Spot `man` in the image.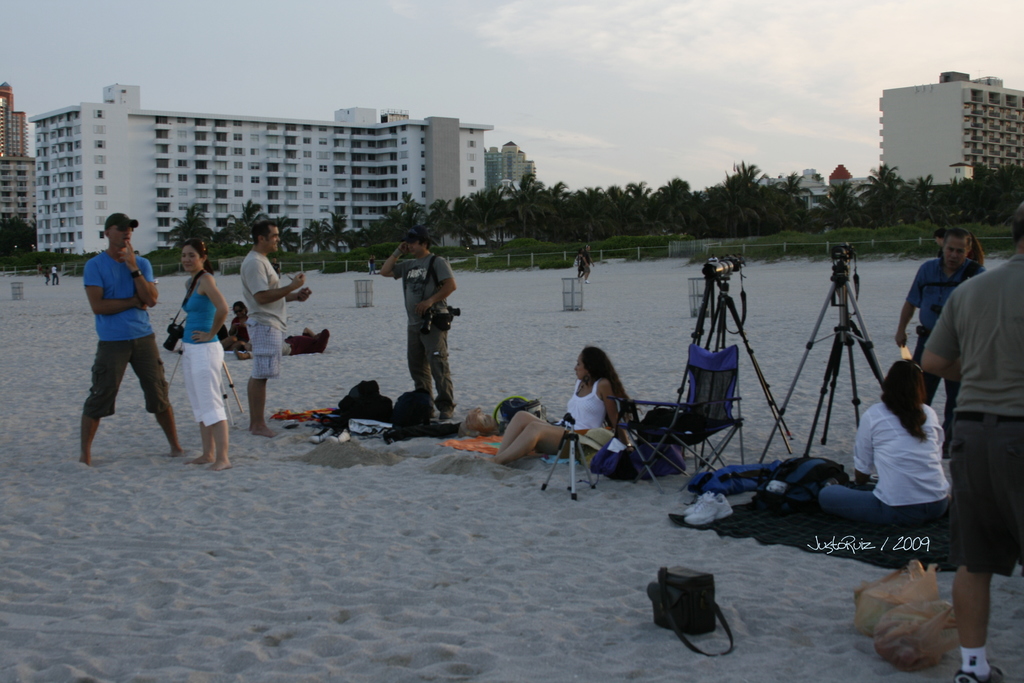
`man` found at locate(66, 210, 167, 465).
